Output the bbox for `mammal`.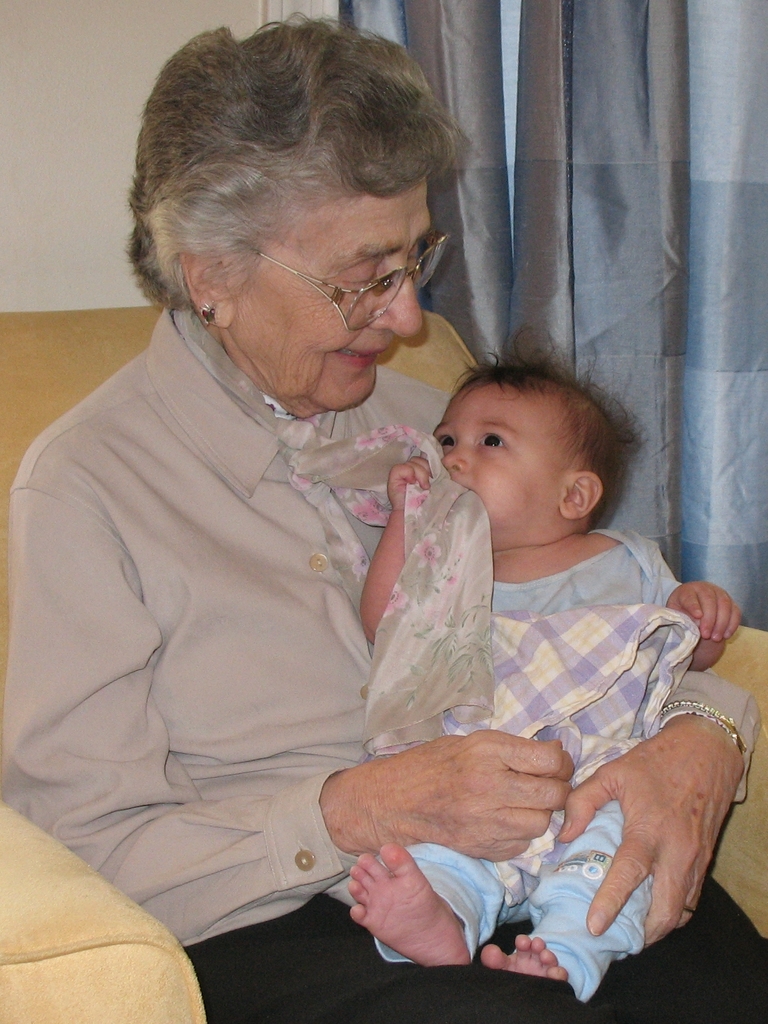
detection(343, 300, 745, 1004).
